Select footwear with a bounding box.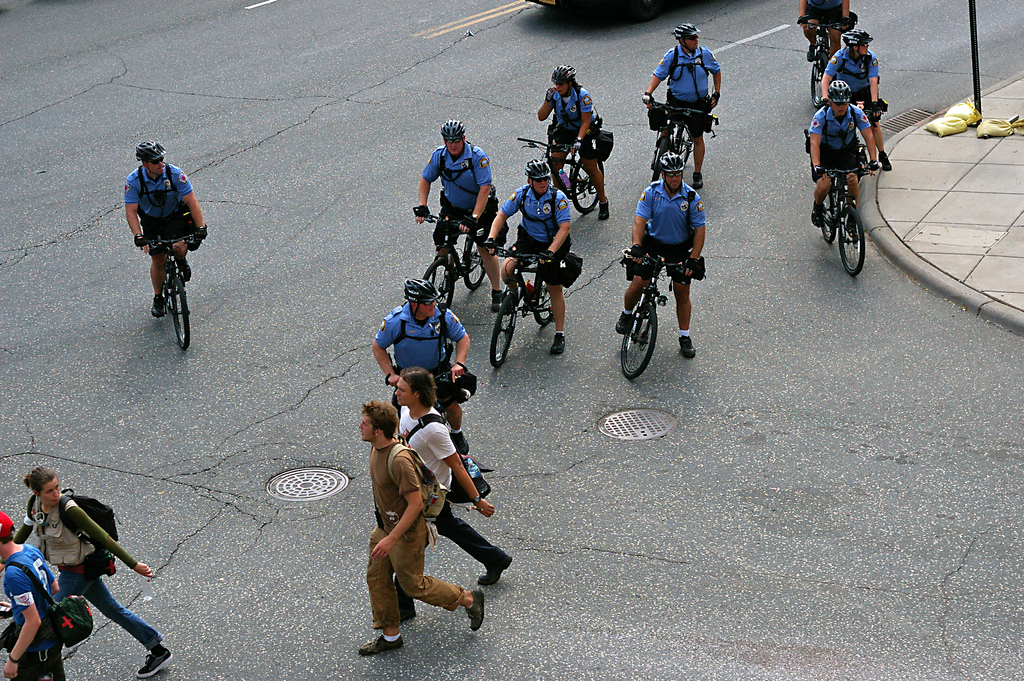
bbox=[358, 631, 406, 655].
